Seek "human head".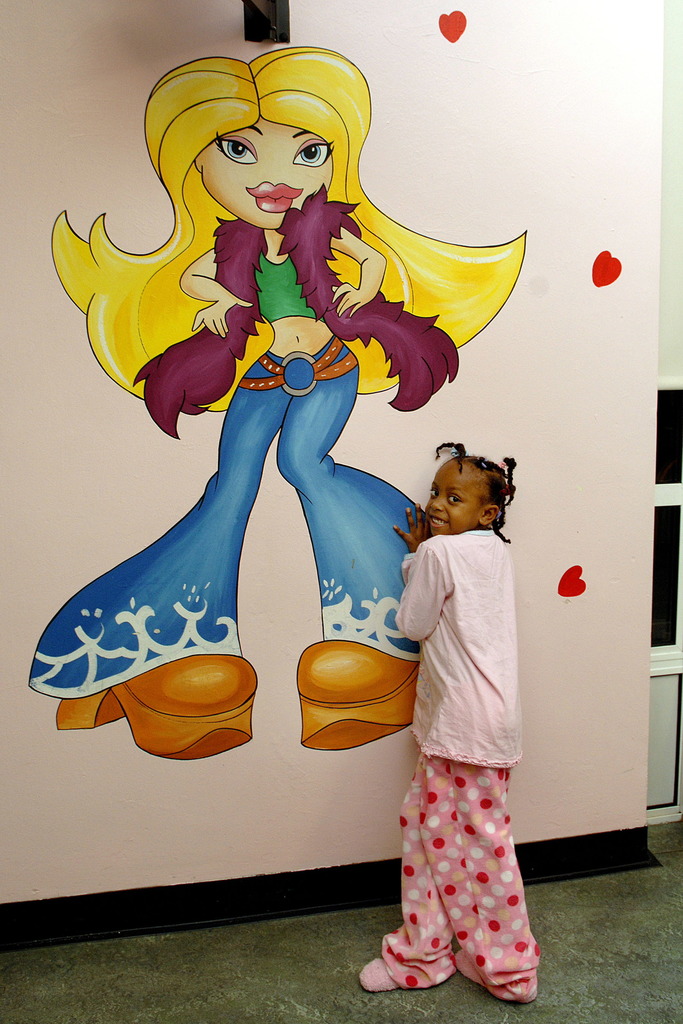
l=145, t=41, r=376, b=247.
